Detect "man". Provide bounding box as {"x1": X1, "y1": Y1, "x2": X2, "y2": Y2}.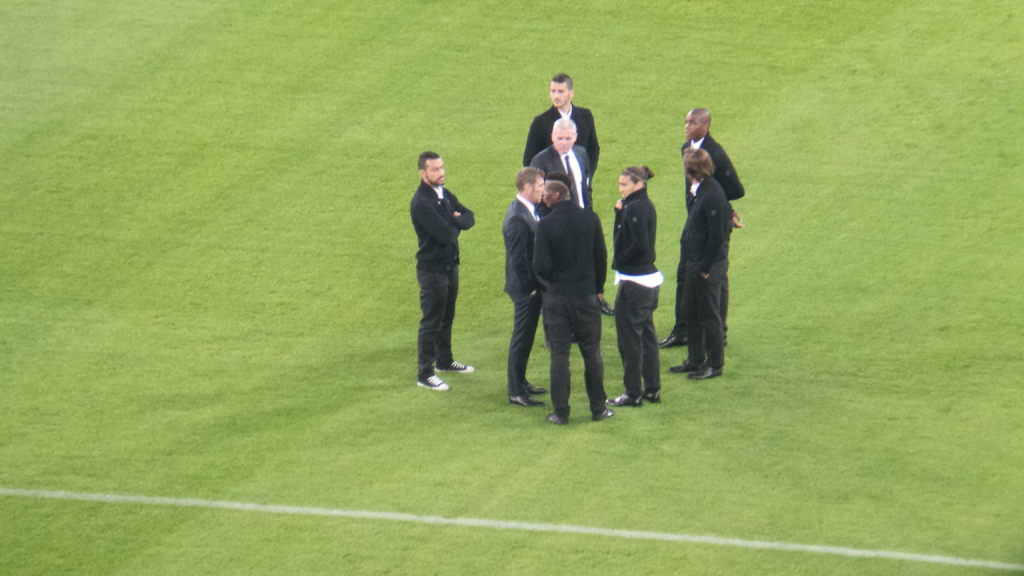
{"x1": 606, "y1": 166, "x2": 662, "y2": 404}.
